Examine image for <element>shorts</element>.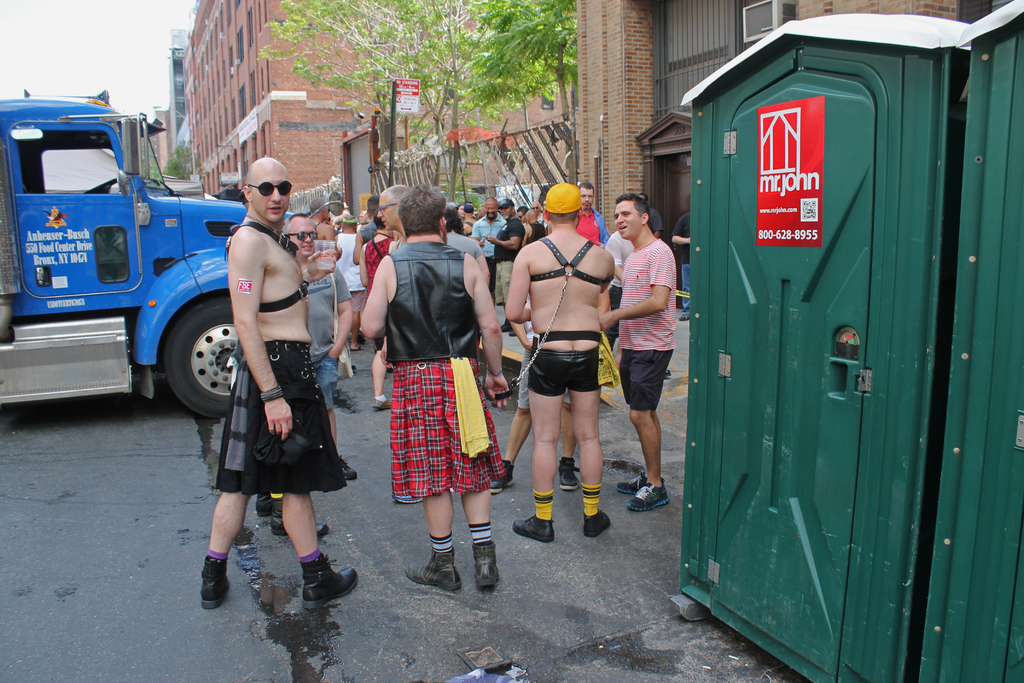
Examination result: select_region(619, 346, 674, 411).
